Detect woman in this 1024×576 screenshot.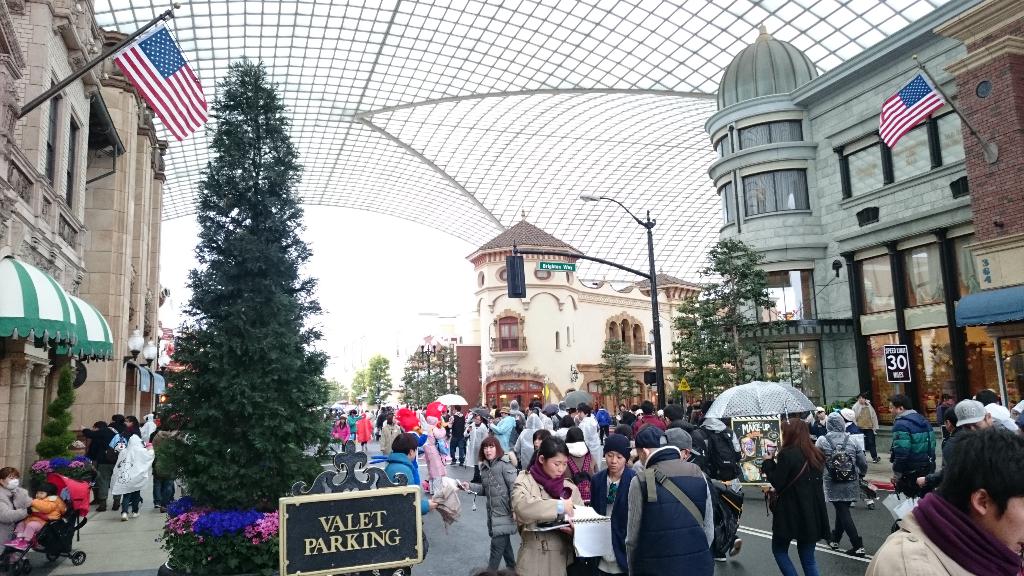
Detection: 584/428/643/575.
